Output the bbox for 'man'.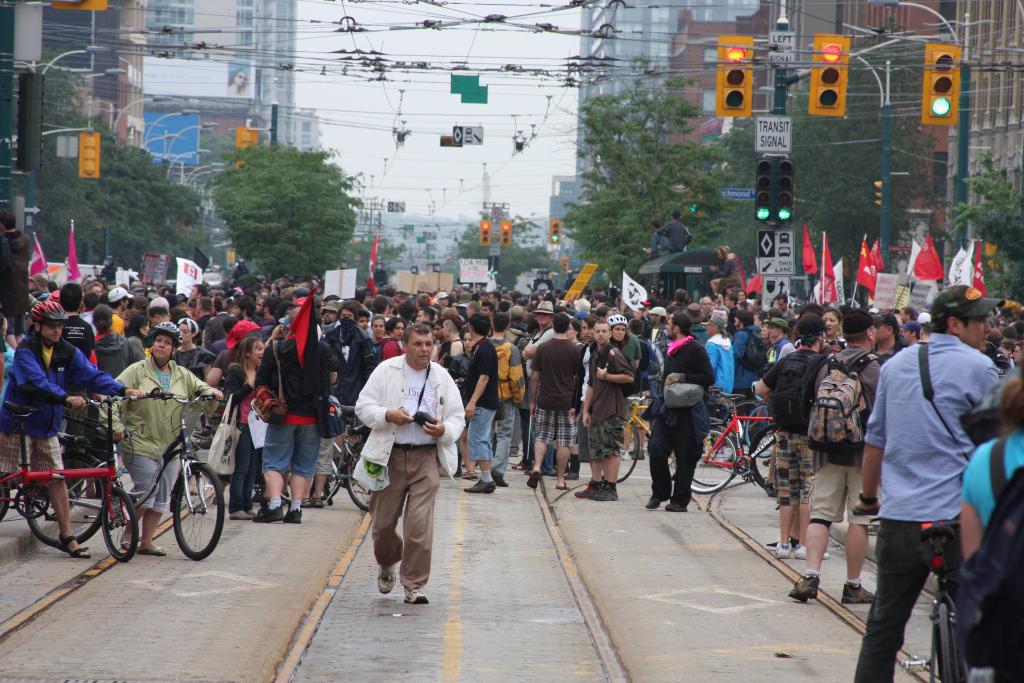
[747, 313, 836, 559].
